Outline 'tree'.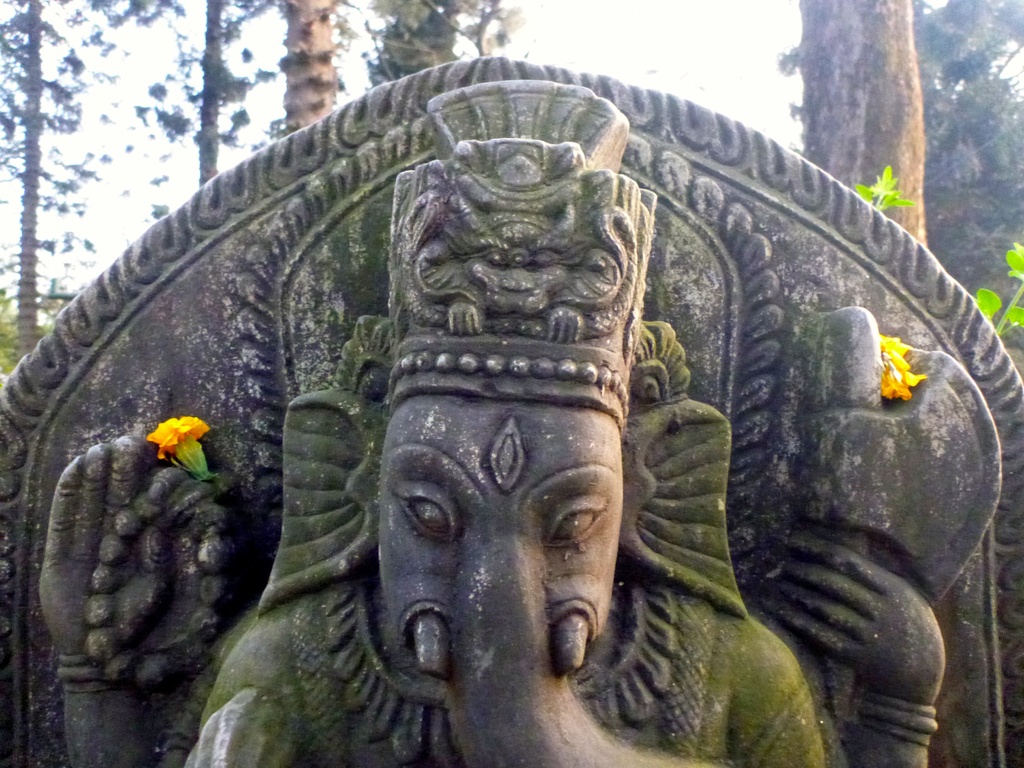
Outline: crop(928, 0, 1023, 373).
